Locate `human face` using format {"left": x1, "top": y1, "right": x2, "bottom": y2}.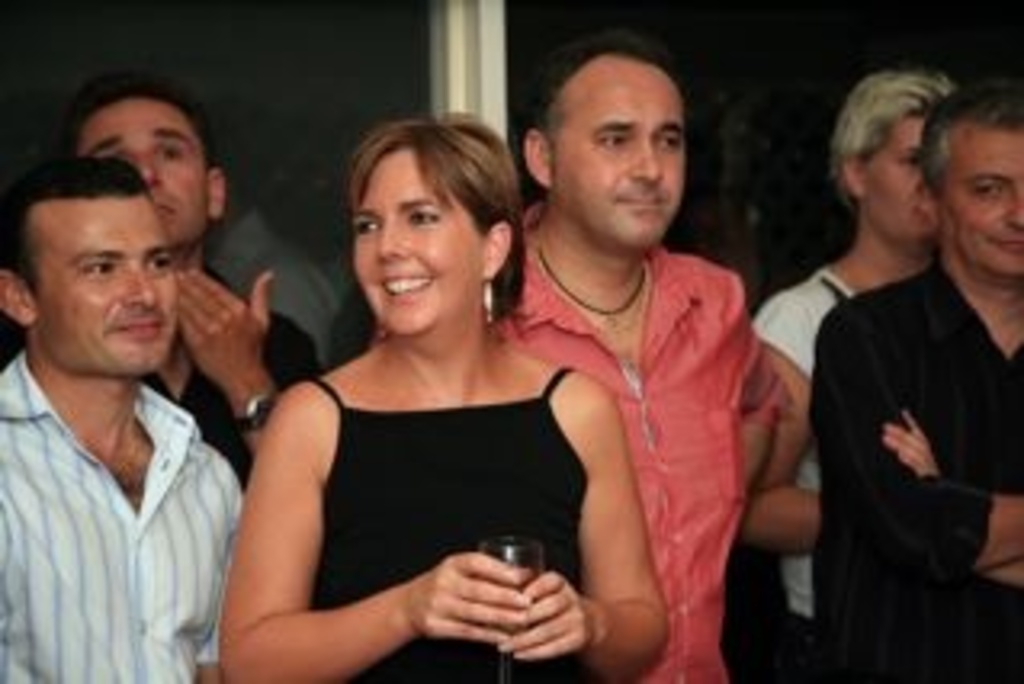
{"left": 90, "top": 93, "right": 221, "bottom": 247}.
